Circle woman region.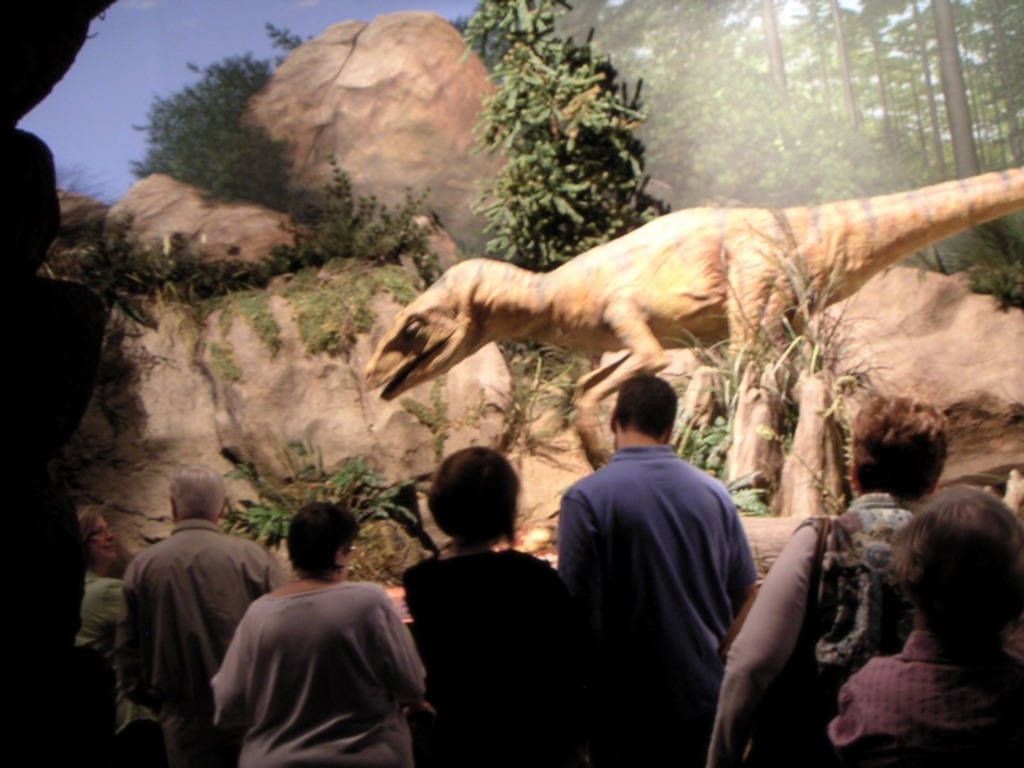
Region: detection(827, 486, 1023, 767).
